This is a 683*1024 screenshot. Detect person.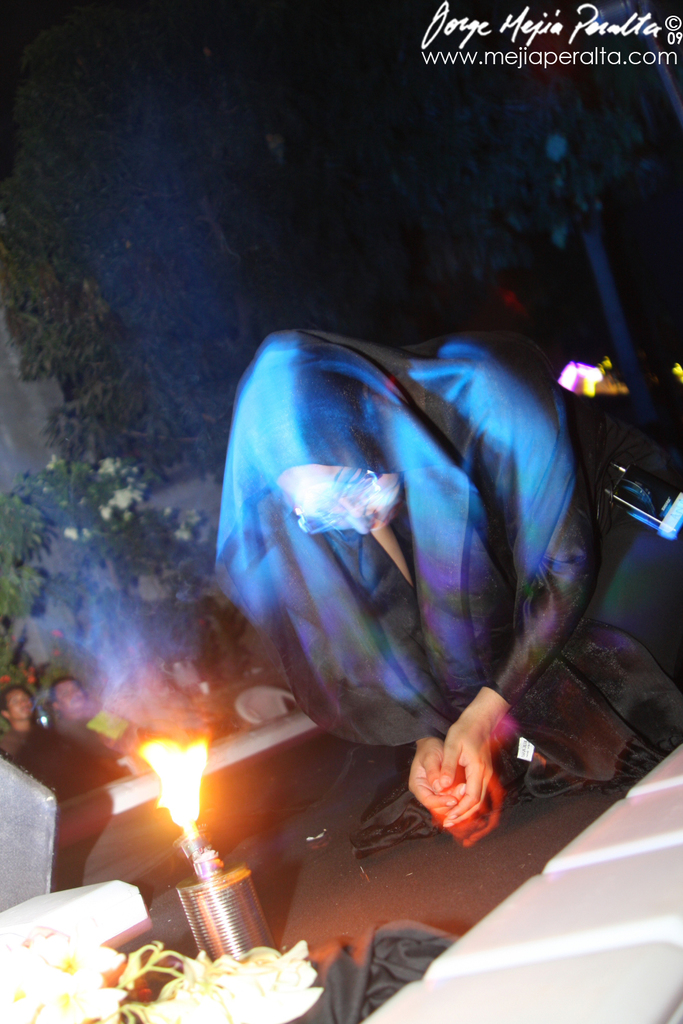
Rect(0, 691, 112, 894).
